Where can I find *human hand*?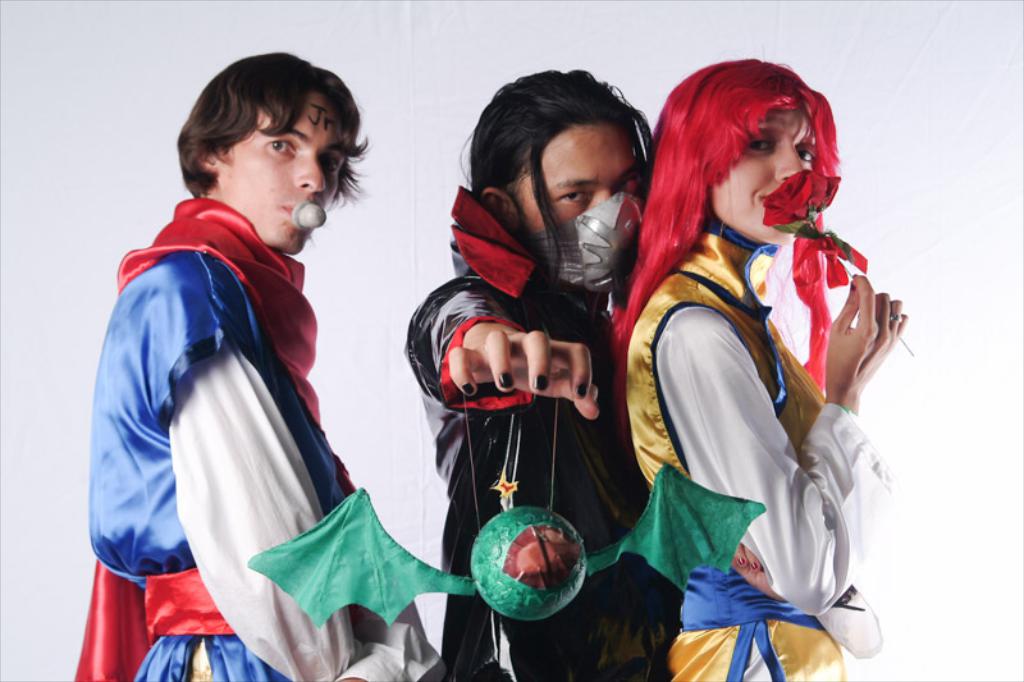
You can find it at 823 271 910 395.
